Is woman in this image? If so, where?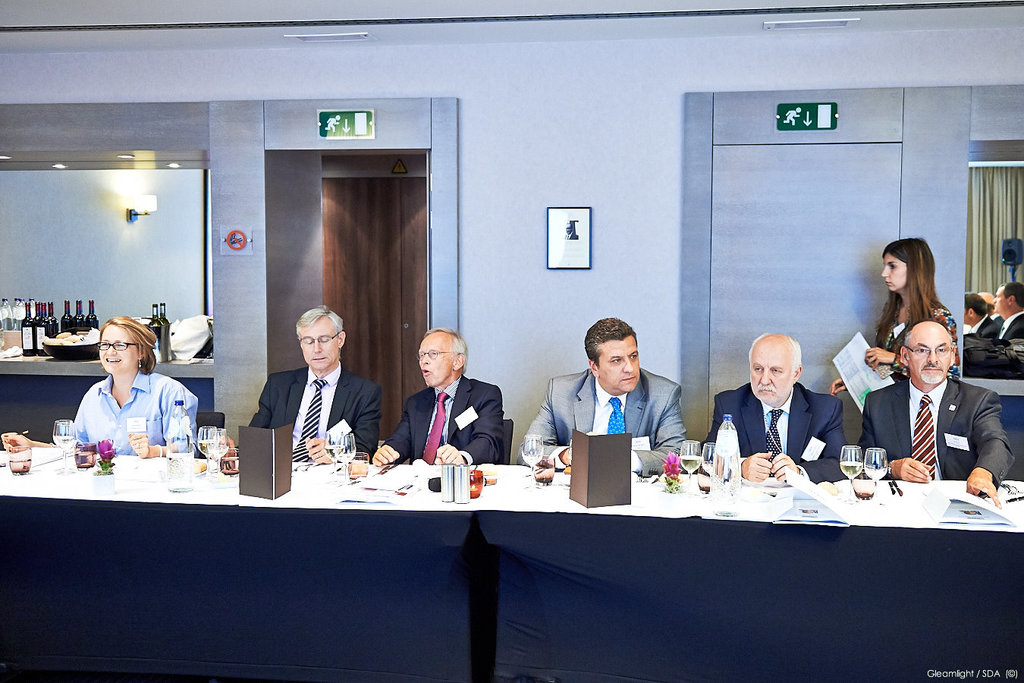
Yes, at (x1=827, y1=237, x2=963, y2=401).
